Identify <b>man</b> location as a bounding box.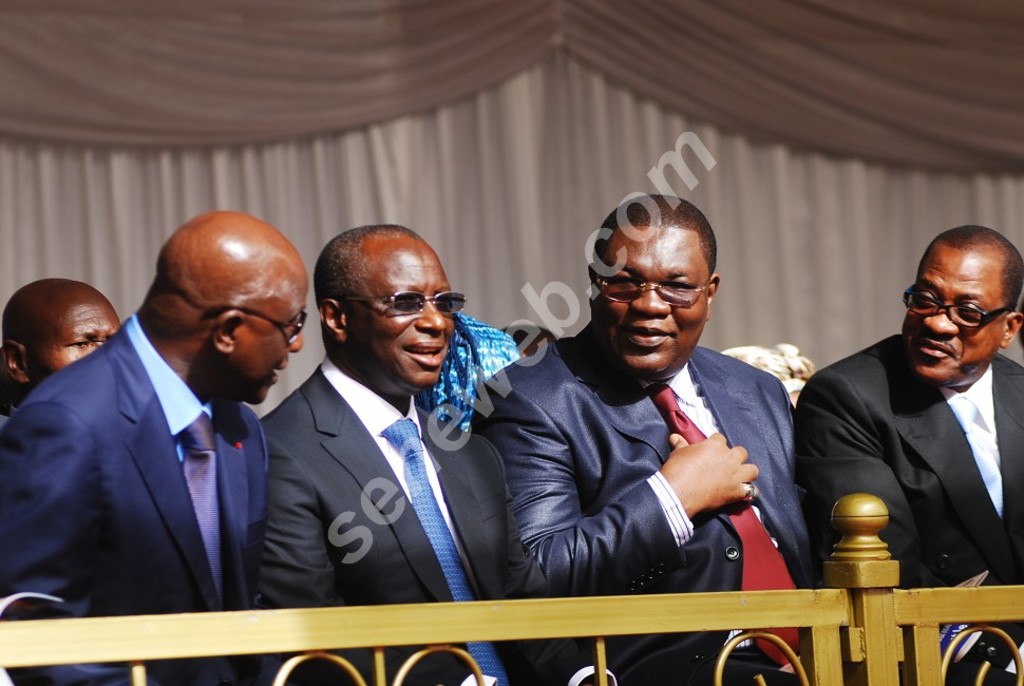
482:191:818:685.
